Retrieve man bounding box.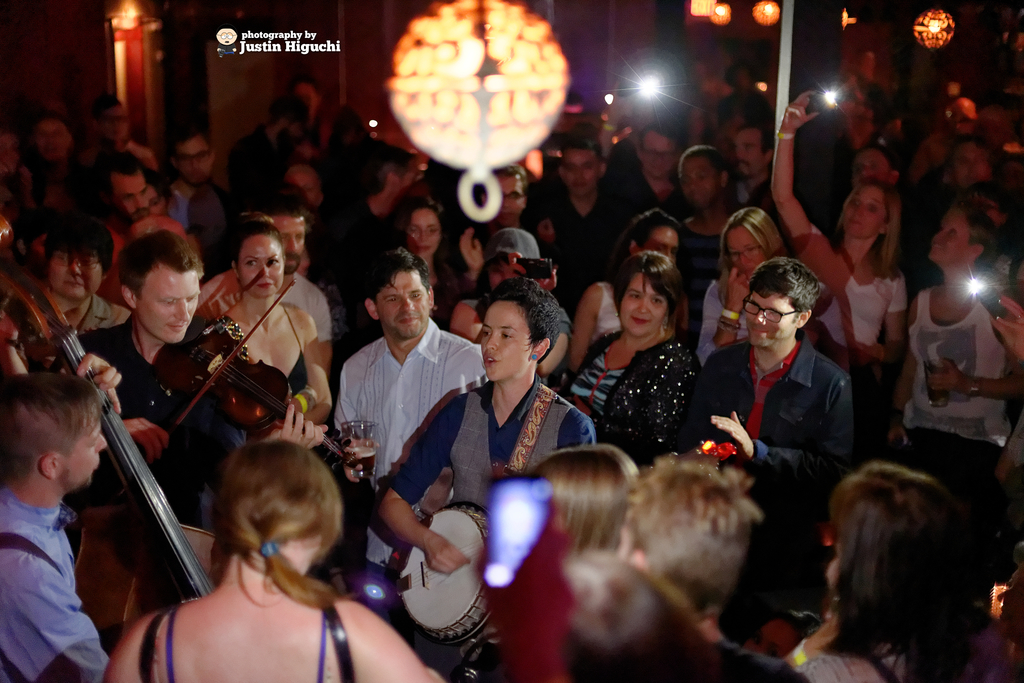
Bounding box: {"x1": 555, "y1": 550, "x2": 671, "y2": 680}.
